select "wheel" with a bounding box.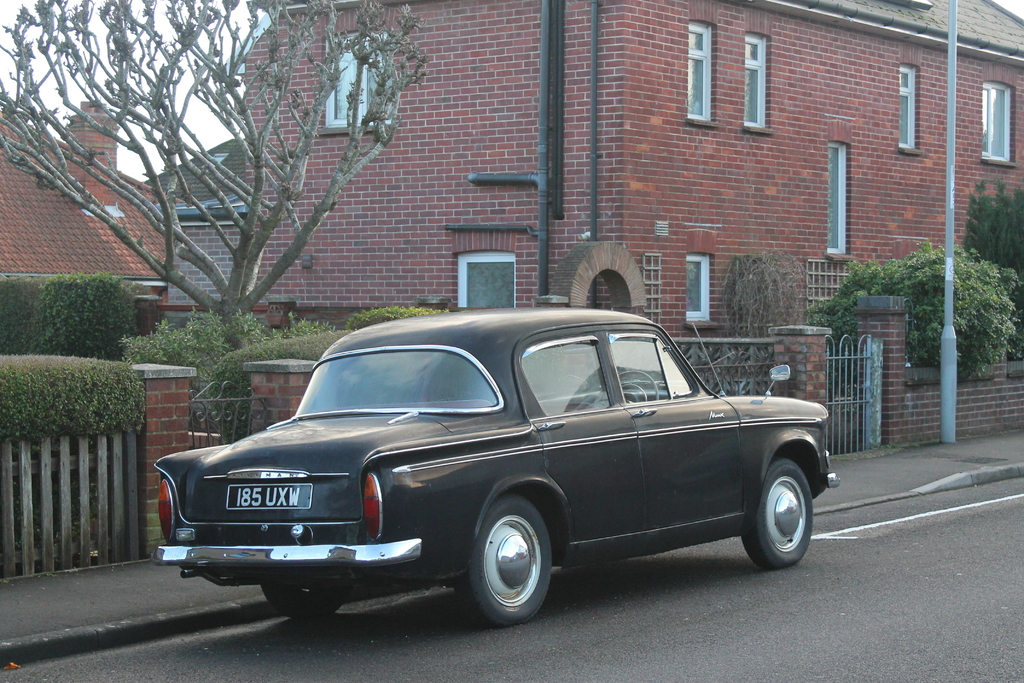
bbox=[464, 490, 556, 625].
